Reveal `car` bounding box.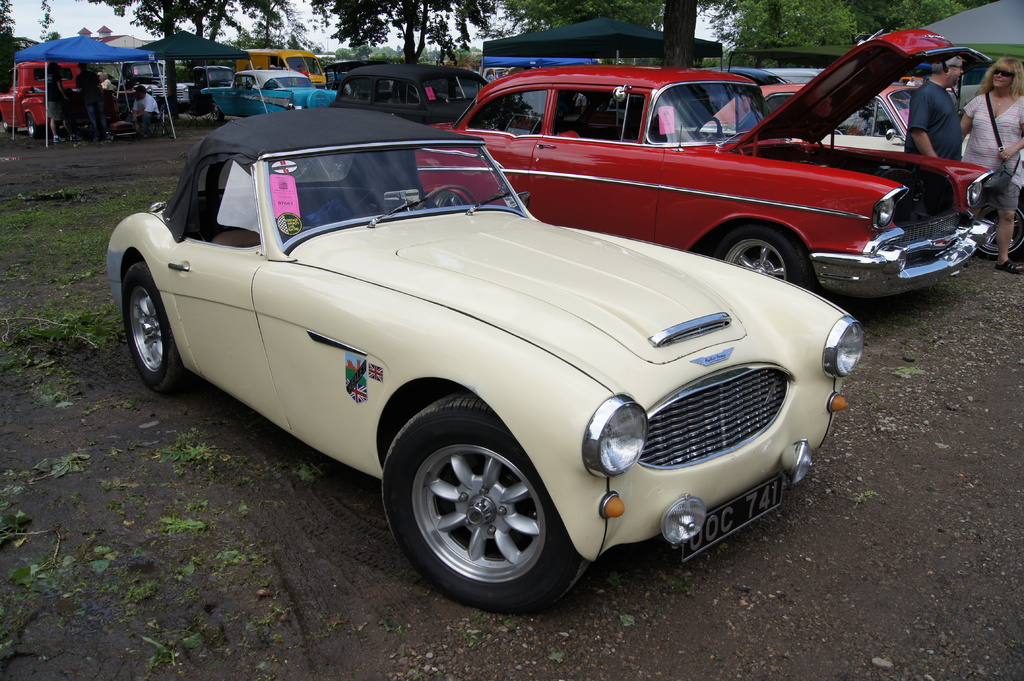
Revealed: left=703, top=81, right=924, bottom=150.
